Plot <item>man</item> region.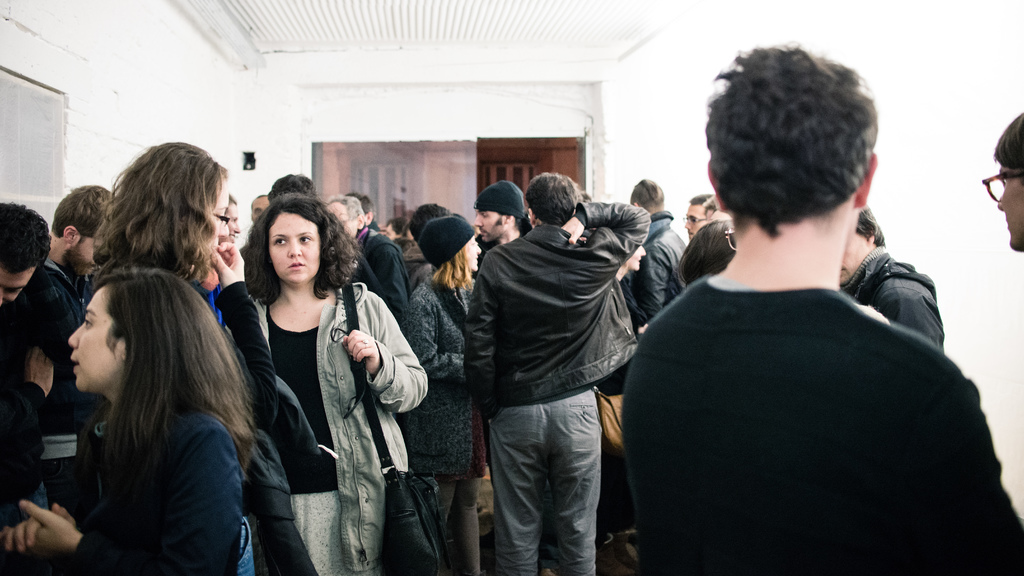
Plotted at region(248, 193, 268, 223).
